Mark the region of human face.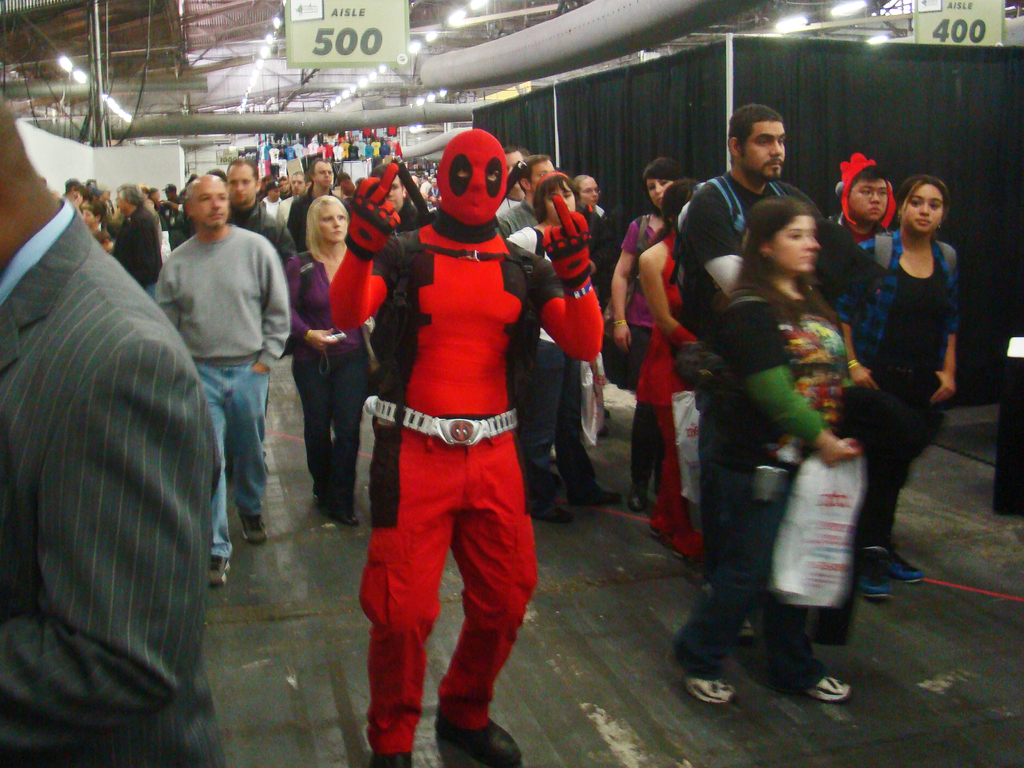
Region: BBox(193, 182, 225, 227).
